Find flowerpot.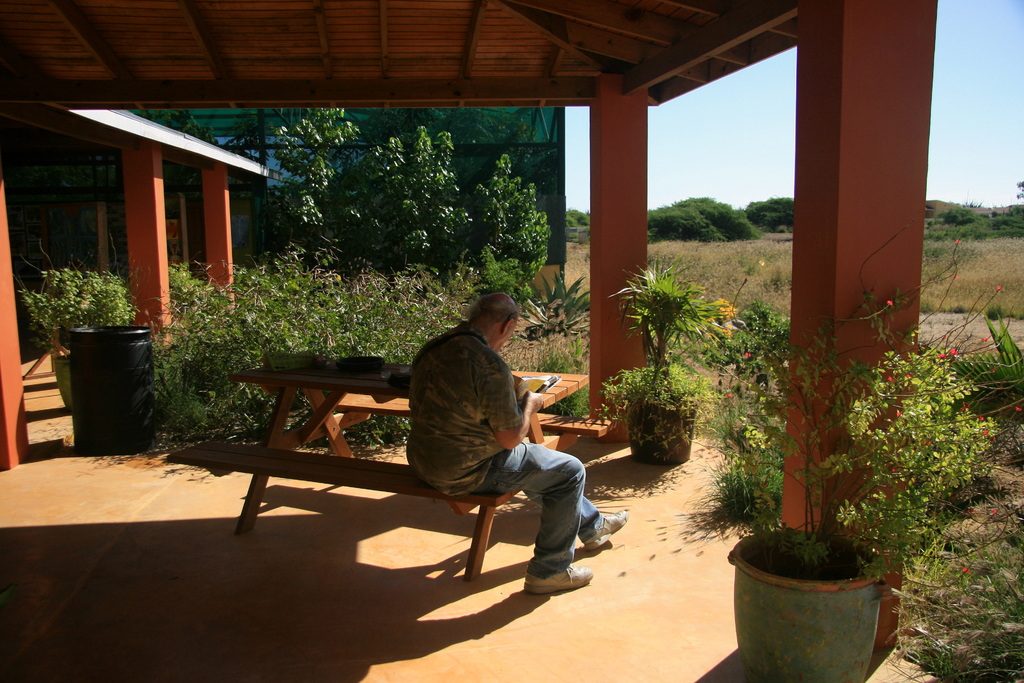
bbox(726, 523, 886, 682).
